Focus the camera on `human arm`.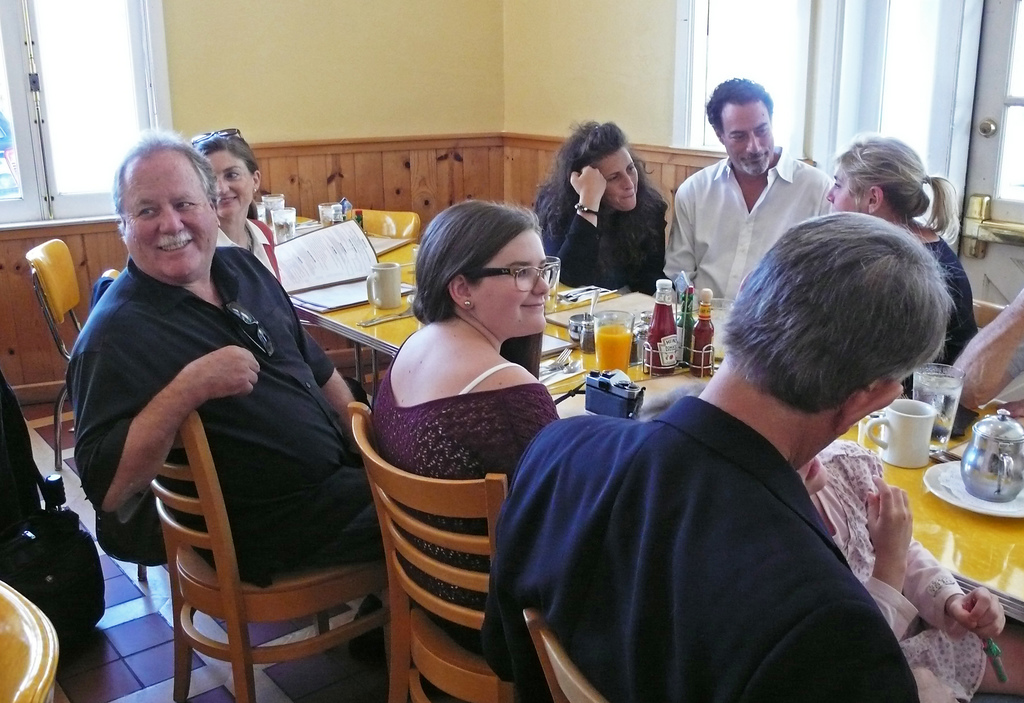
Focus region: Rect(842, 470, 906, 623).
